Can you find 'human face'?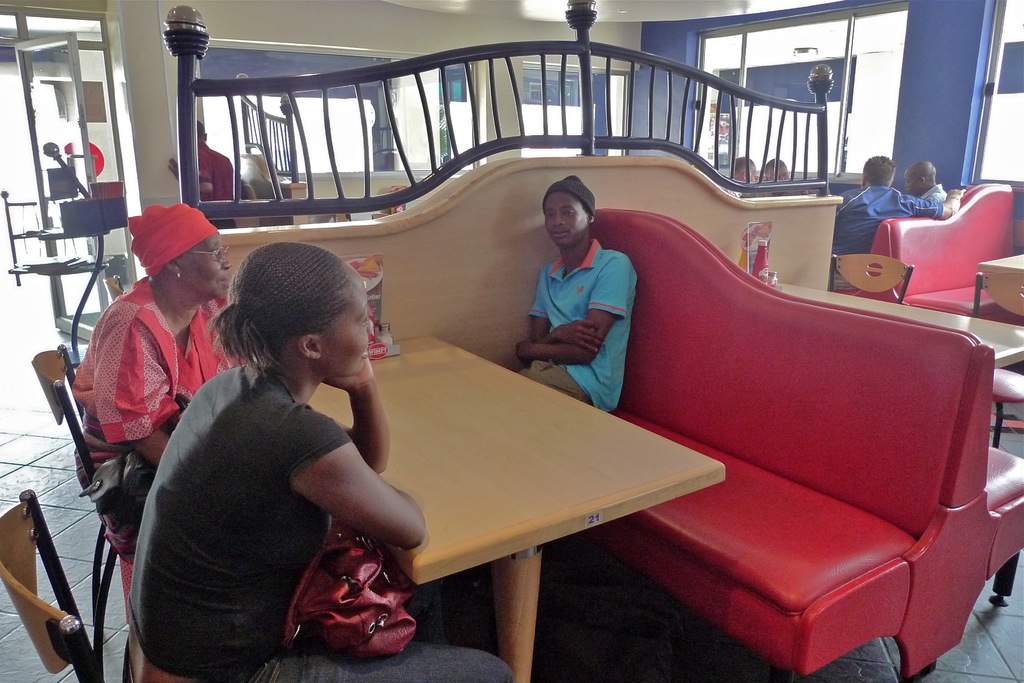
Yes, bounding box: 323, 279, 373, 376.
